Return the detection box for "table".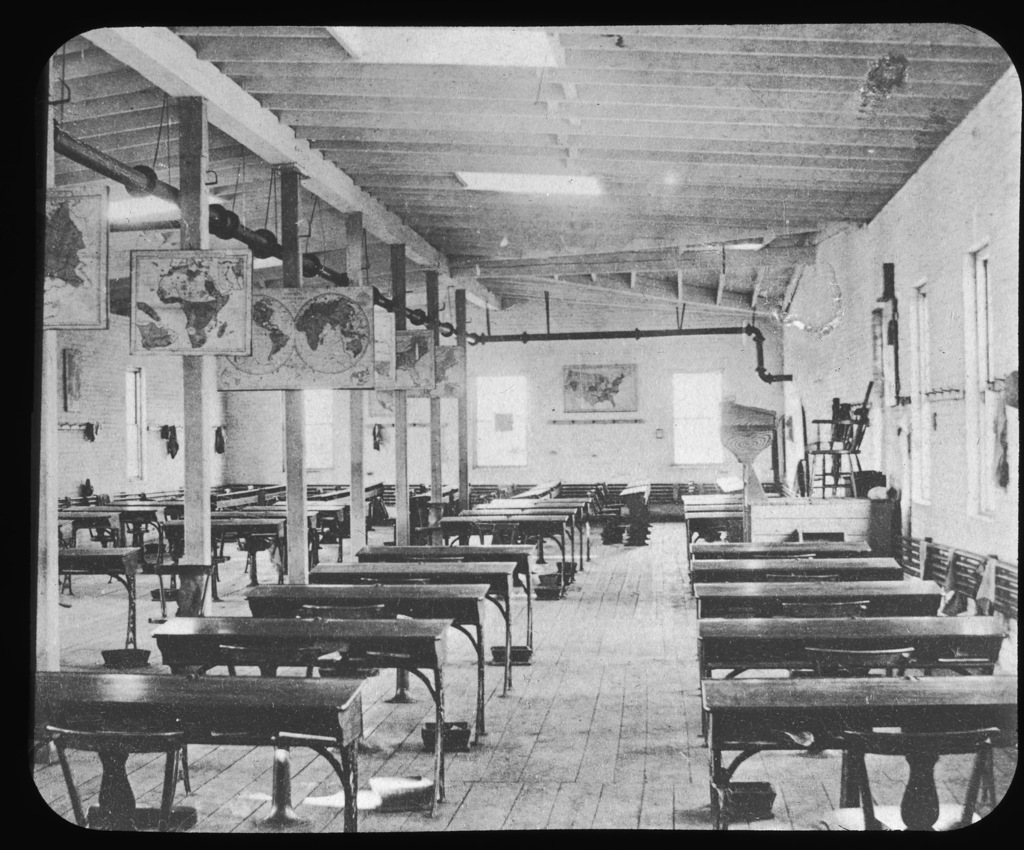
689:554:900:581.
